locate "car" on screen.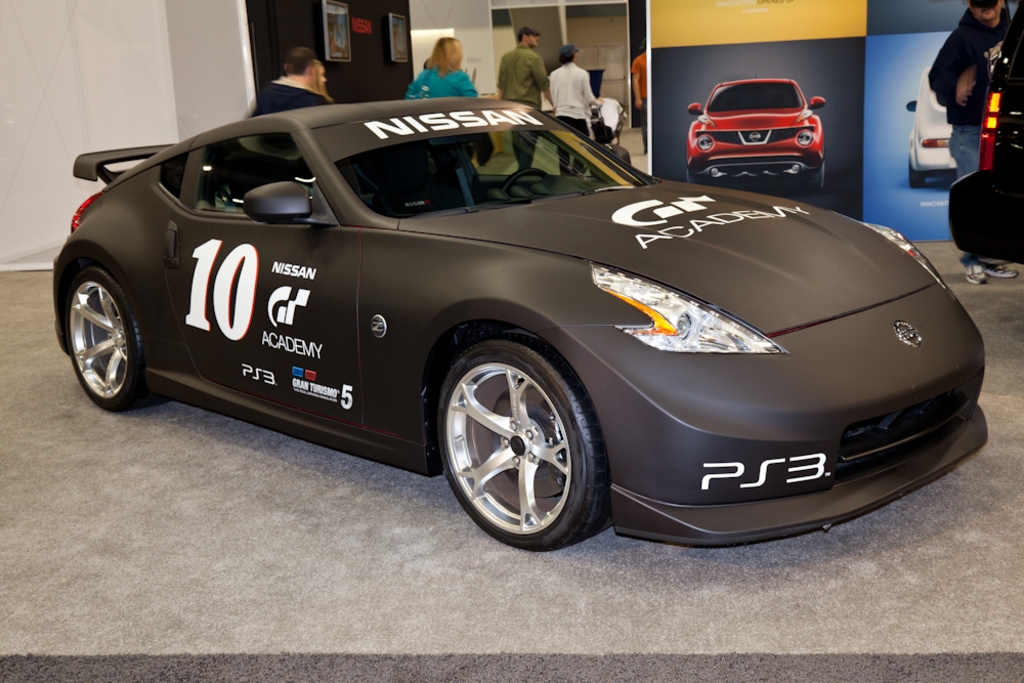
On screen at [left=686, top=76, right=828, bottom=186].
